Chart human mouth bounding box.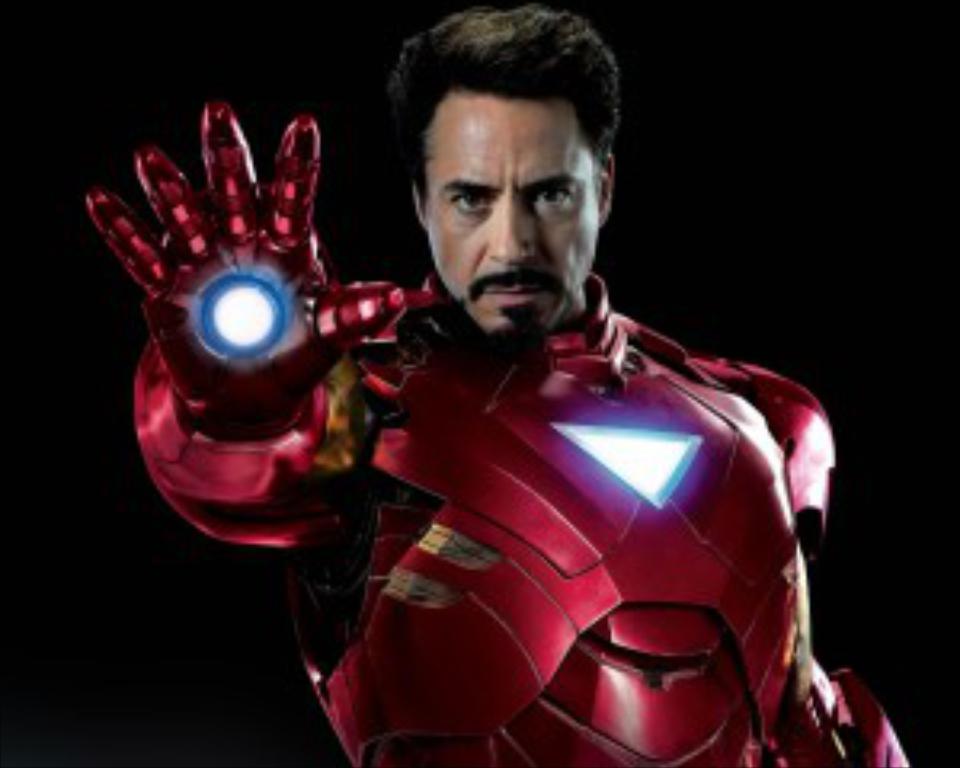
Charted: select_region(486, 288, 541, 301).
